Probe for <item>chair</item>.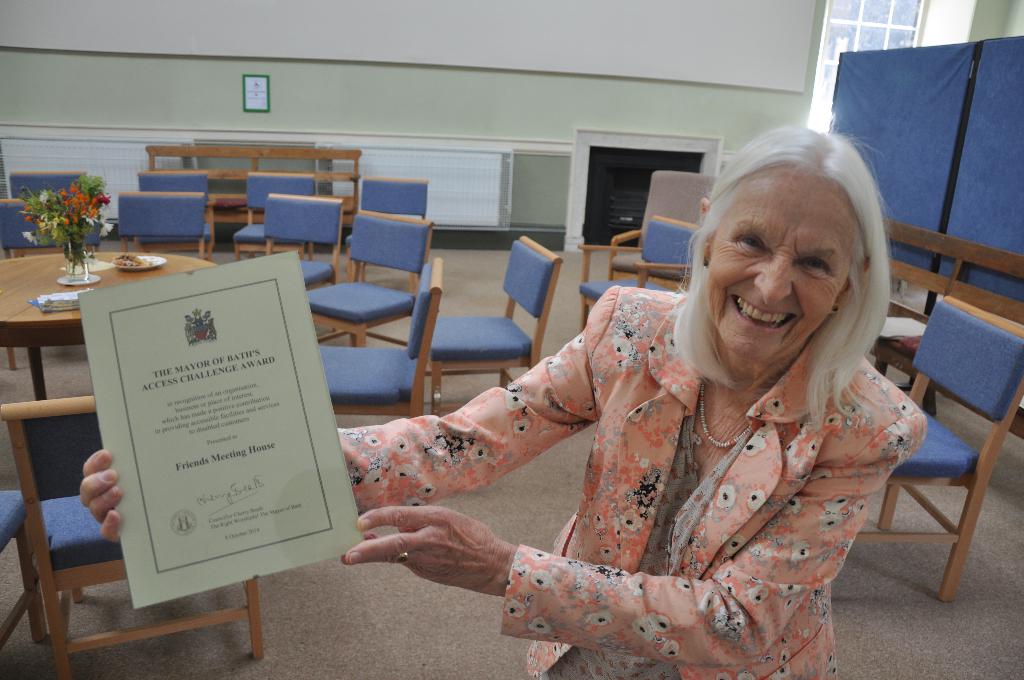
Probe result: bbox=(0, 395, 262, 679).
